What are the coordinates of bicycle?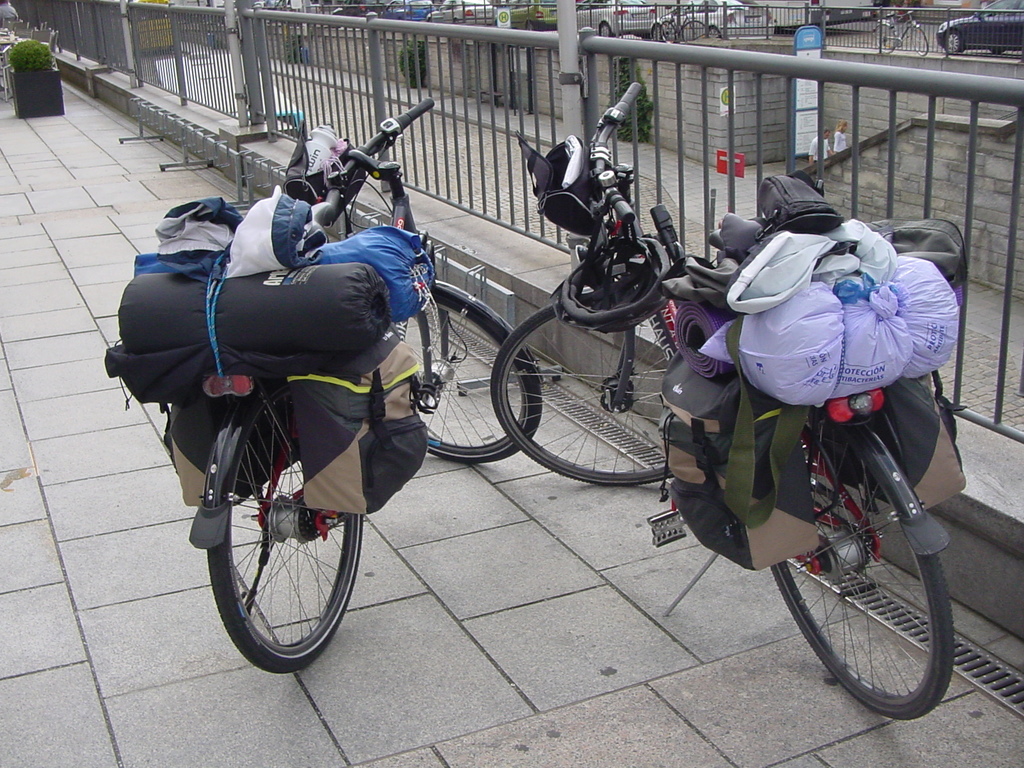
select_region(659, 0, 710, 45).
